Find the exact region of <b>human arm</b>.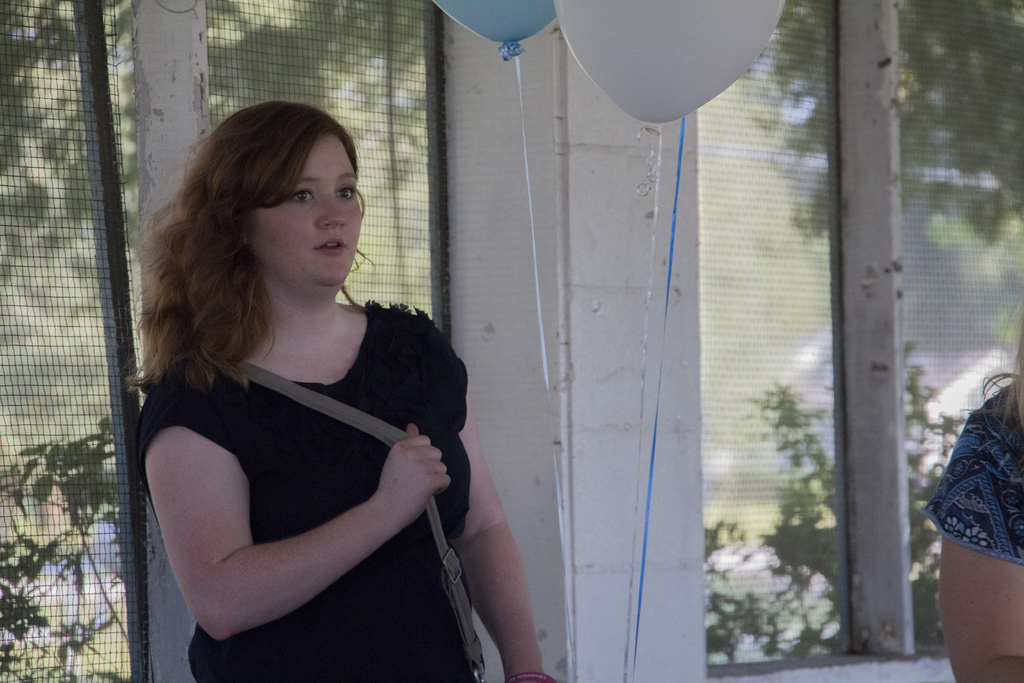
Exact region: region(163, 358, 455, 622).
